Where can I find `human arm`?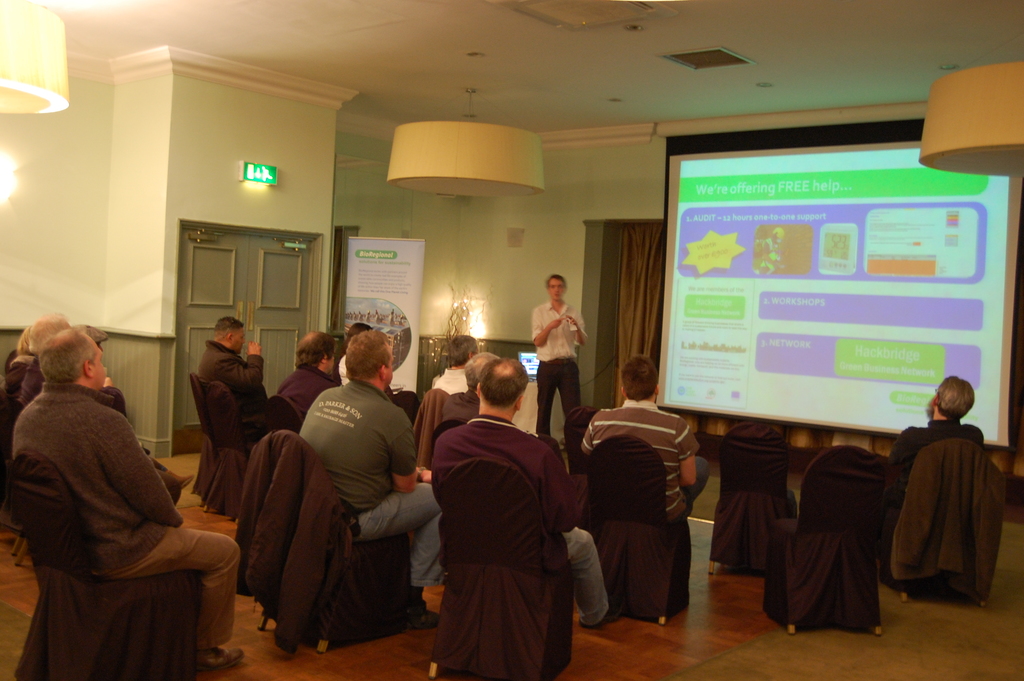
You can find it at detection(216, 338, 268, 389).
